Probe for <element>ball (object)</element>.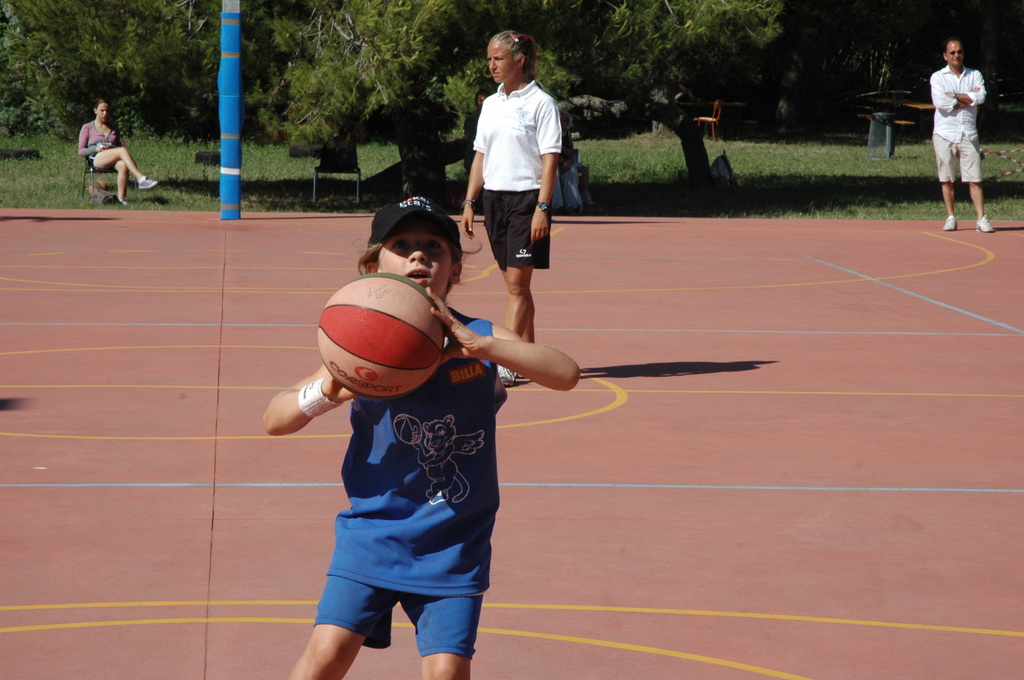
Probe result: 319/268/445/399.
